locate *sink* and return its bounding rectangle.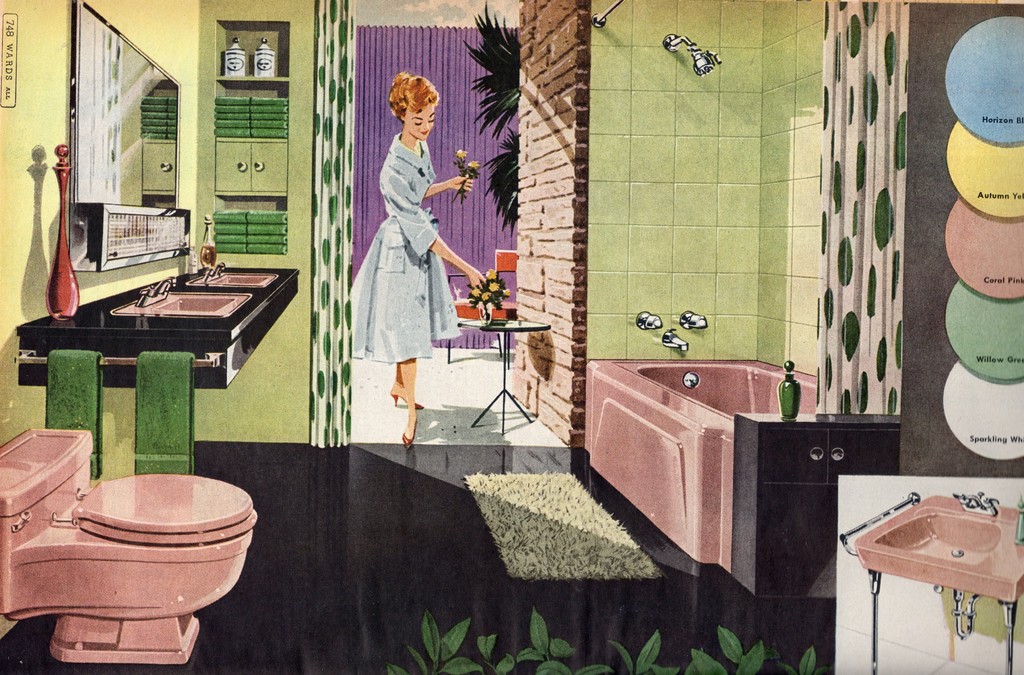
(x1=848, y1=455, x2=1014, y2=658).
